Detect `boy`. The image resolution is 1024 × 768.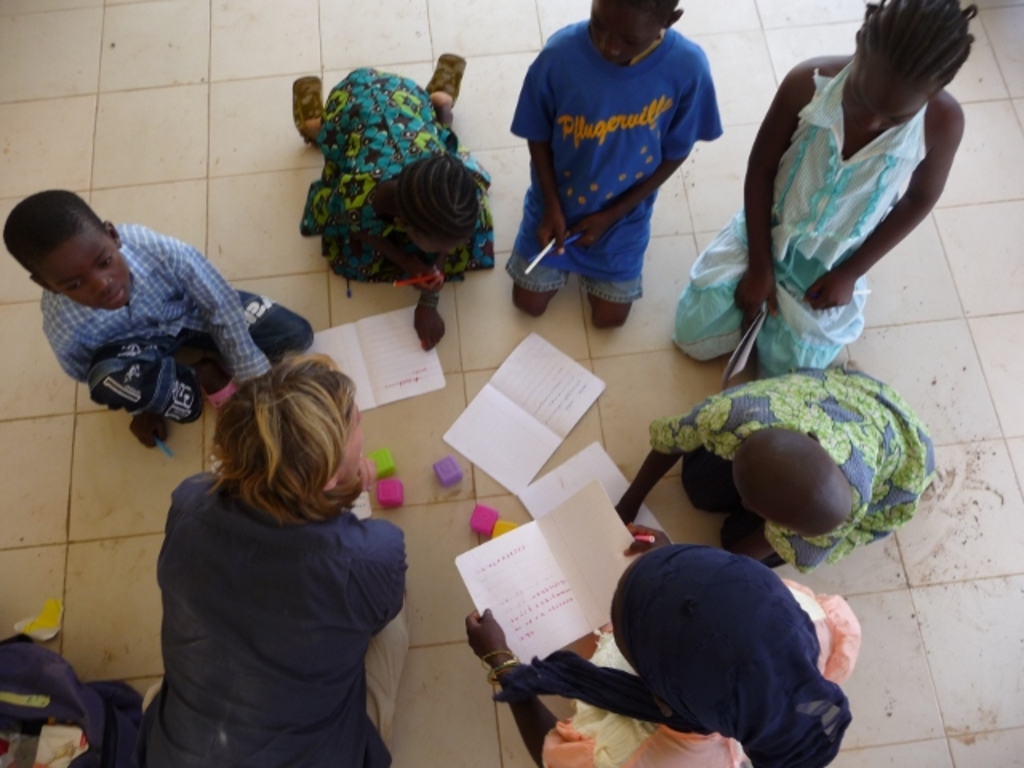
bbox=(0, 192, 310, 454).
